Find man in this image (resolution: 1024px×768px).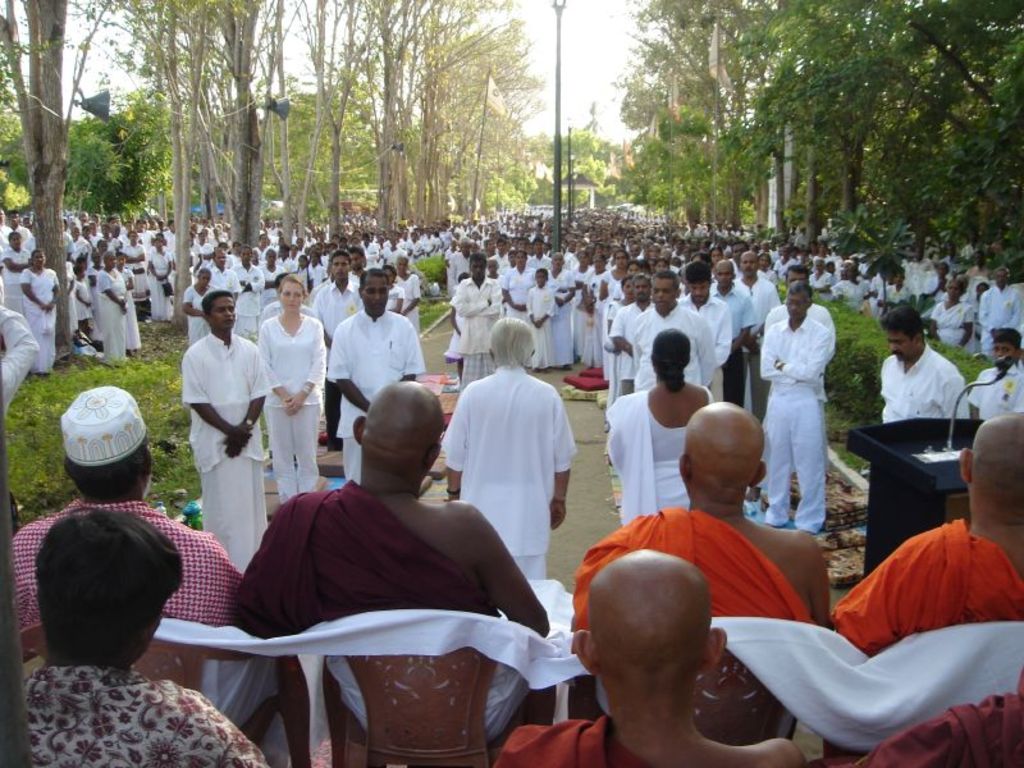
region(438, 311, 577, 572).
